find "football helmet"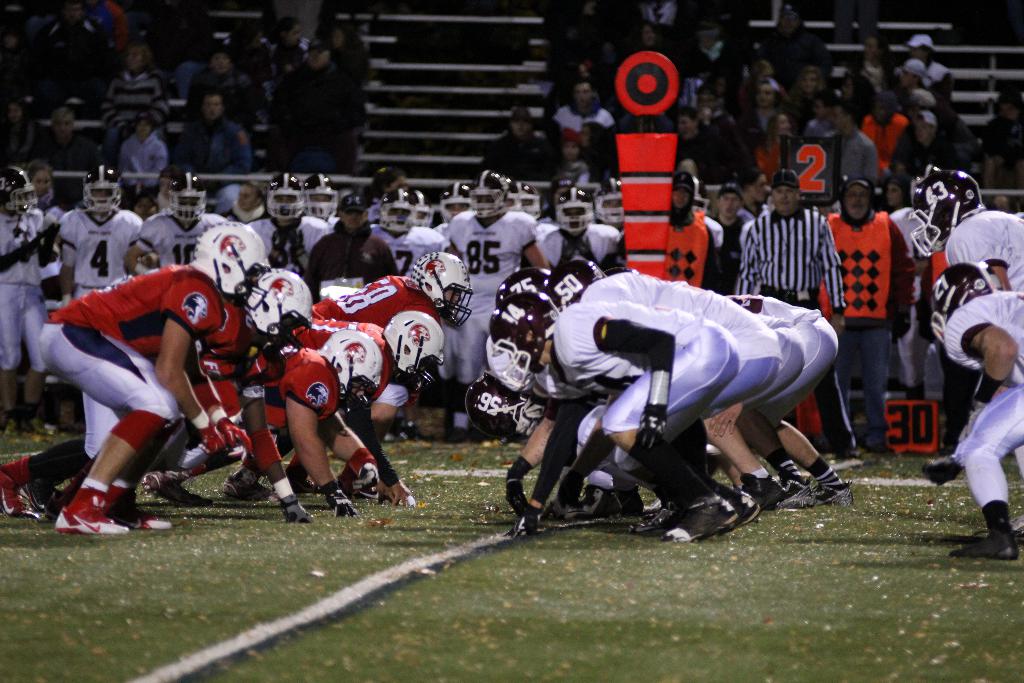
rect(439, 178, 468, 224)
